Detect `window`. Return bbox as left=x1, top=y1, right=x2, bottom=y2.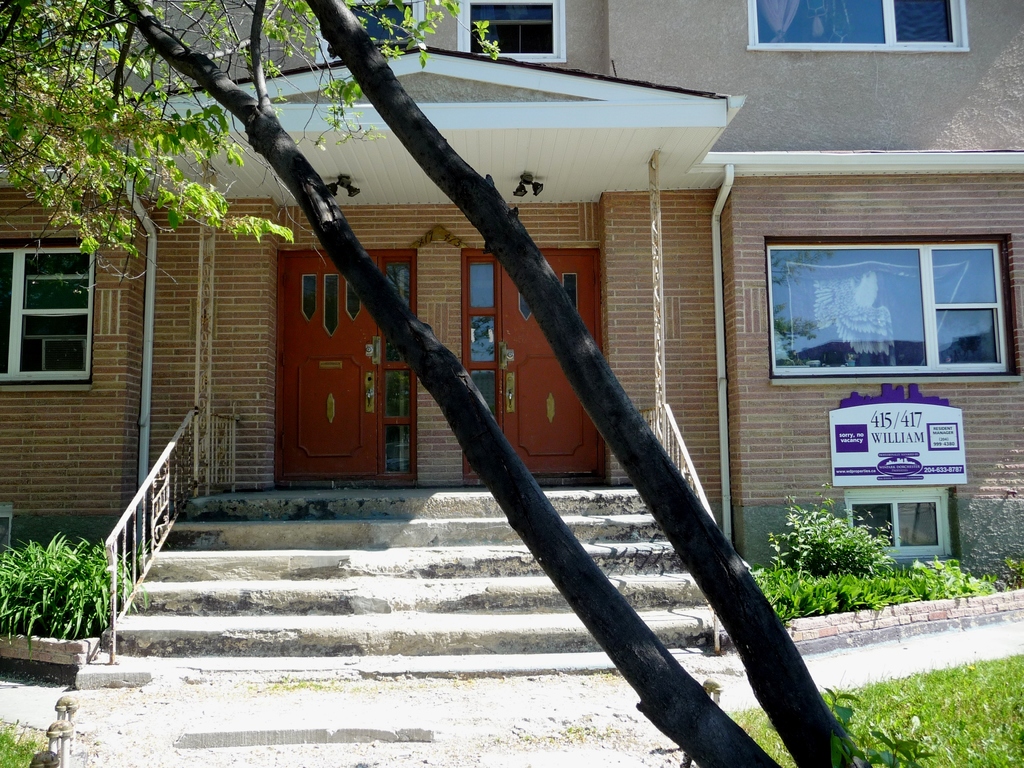
left=467, top=257, right=502, bottom=477.
